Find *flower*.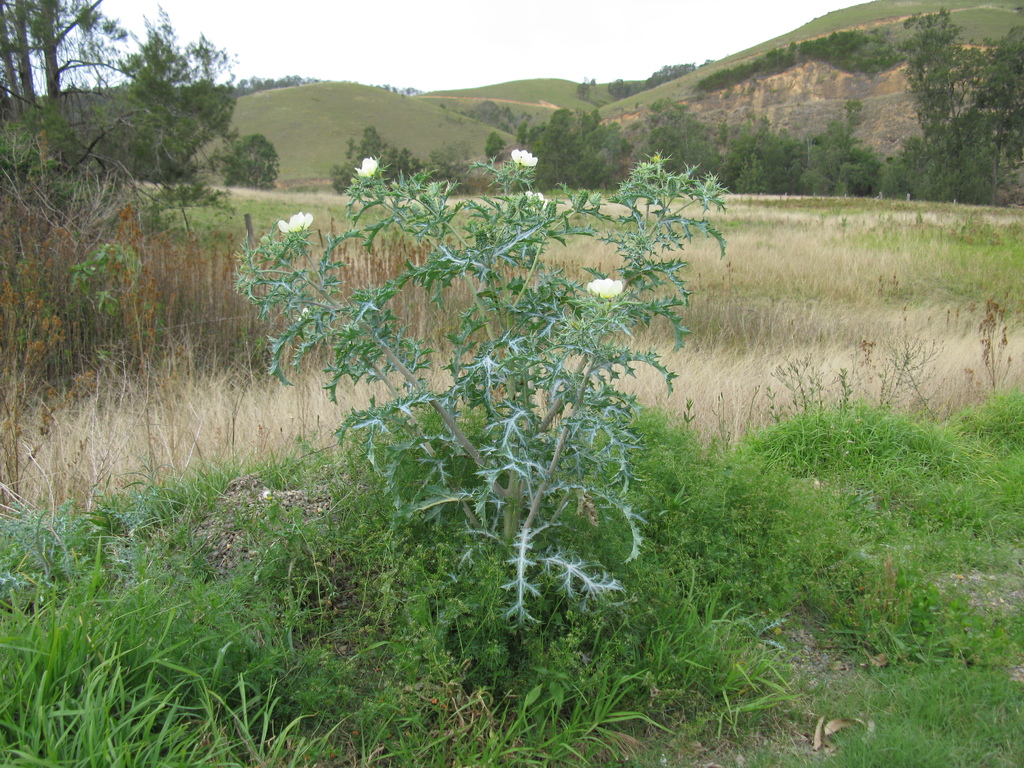
rect(509, 146, 541, 167).
